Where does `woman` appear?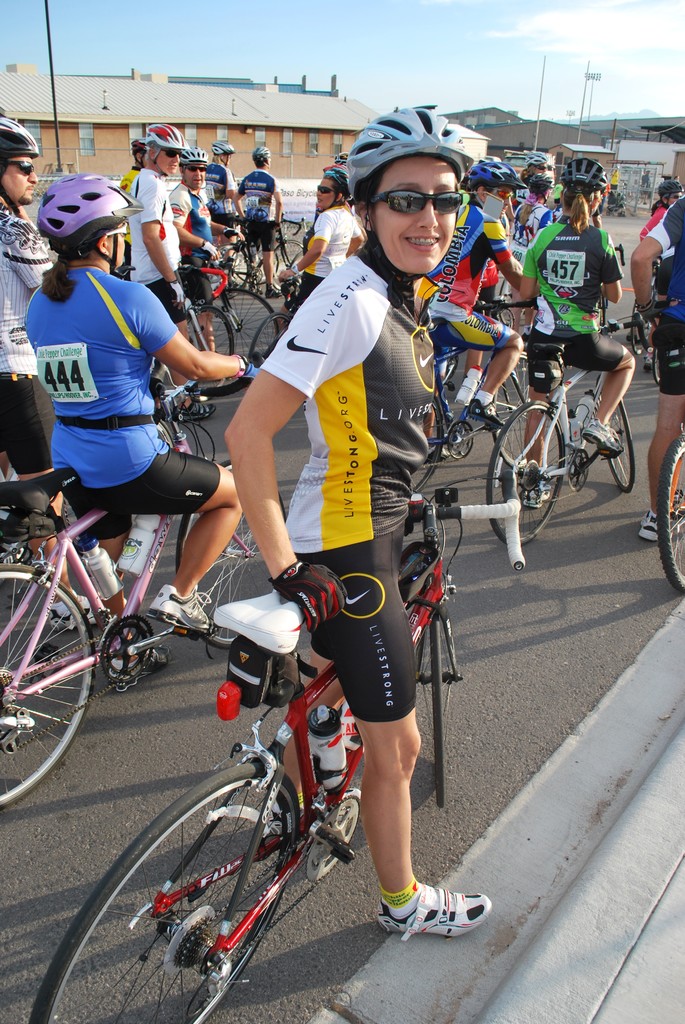
Appears at 510, 168, 557, 330.
